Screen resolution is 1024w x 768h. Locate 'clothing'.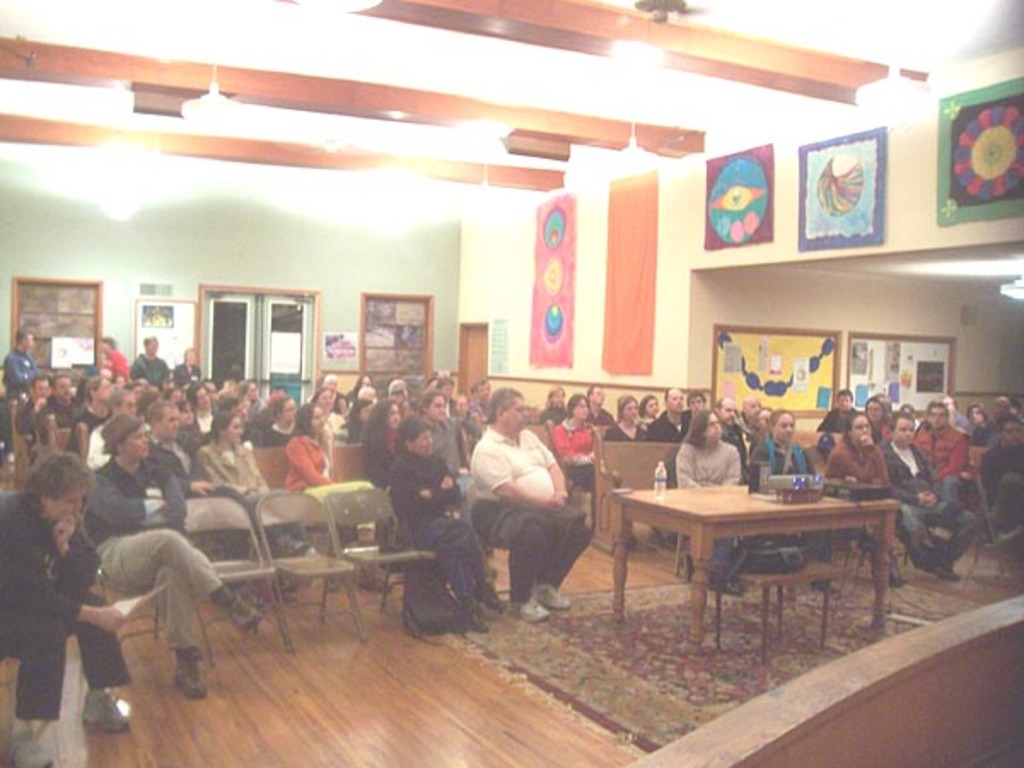
crop(394, 456, 457, 532).
